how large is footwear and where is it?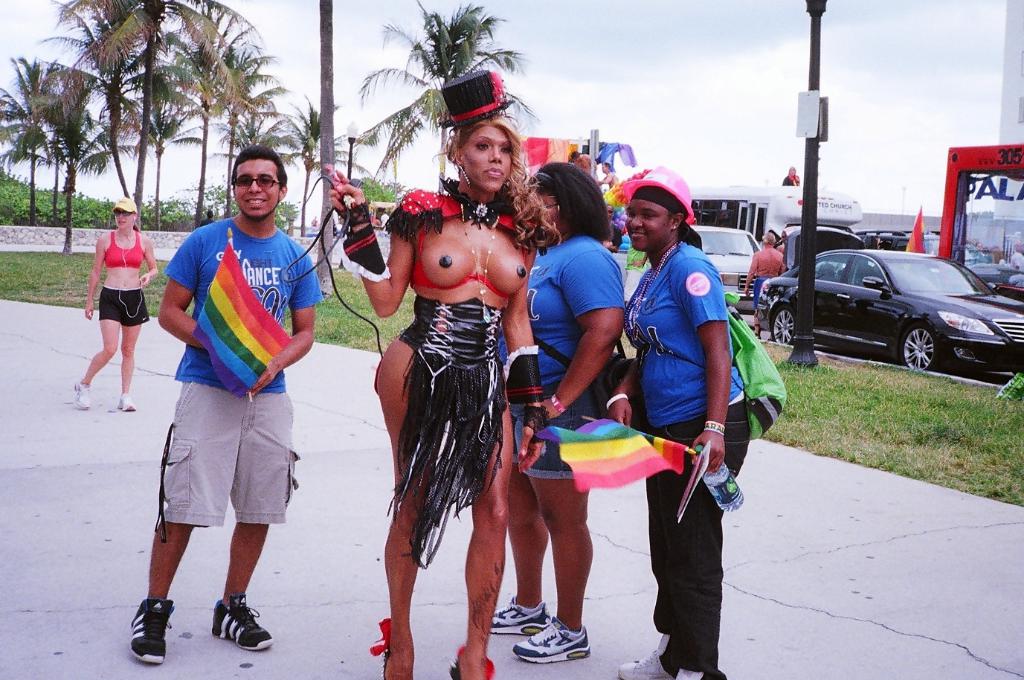
Bounding box: 505:616:593:665.
